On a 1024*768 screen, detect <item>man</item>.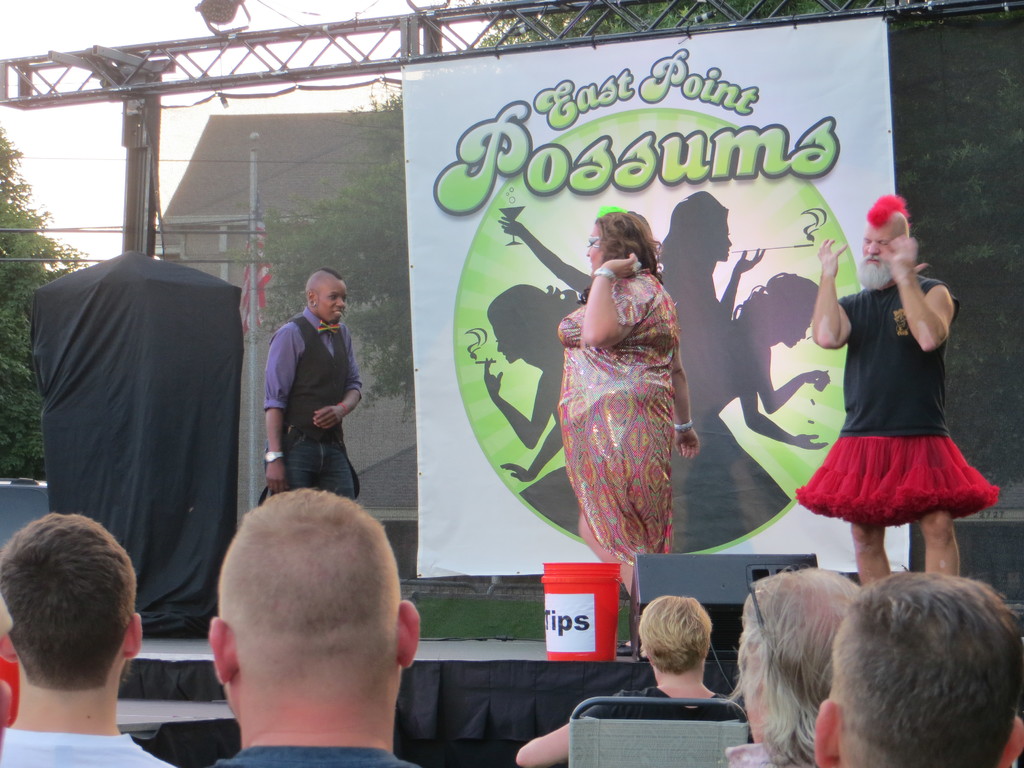
[515,590,735,763].
